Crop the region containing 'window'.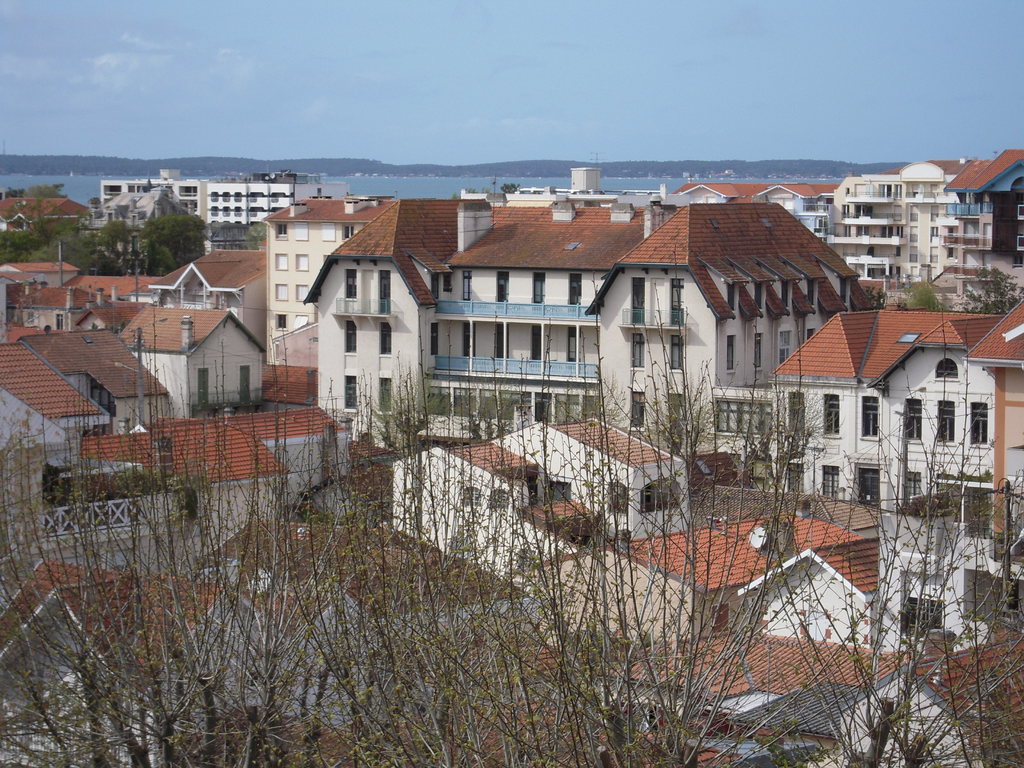
Crop region: {"left": 641, "top": 479, "right": 684, "bottom": 506}.
